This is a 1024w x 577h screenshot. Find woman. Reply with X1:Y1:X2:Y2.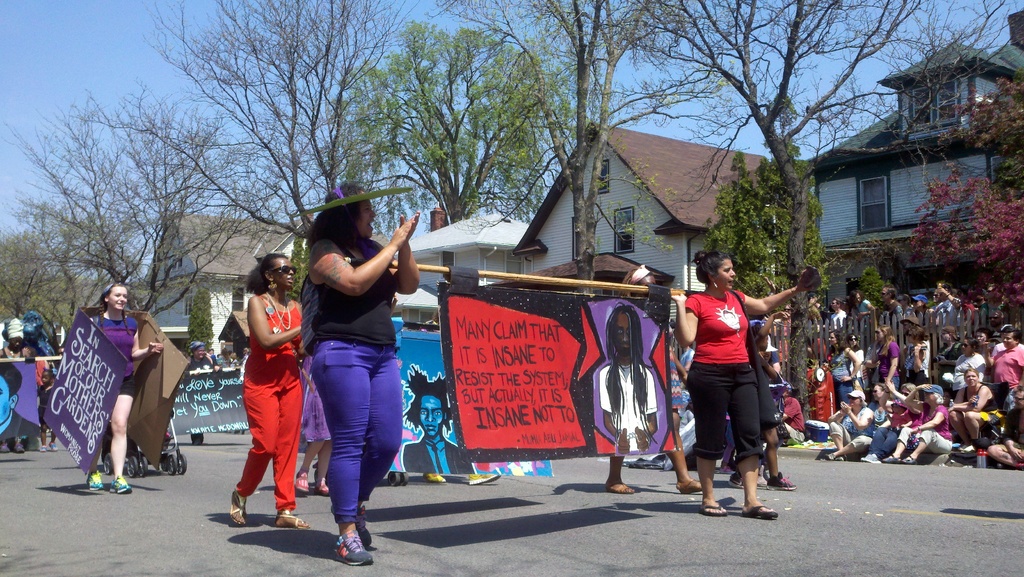
869:386:956:469.
